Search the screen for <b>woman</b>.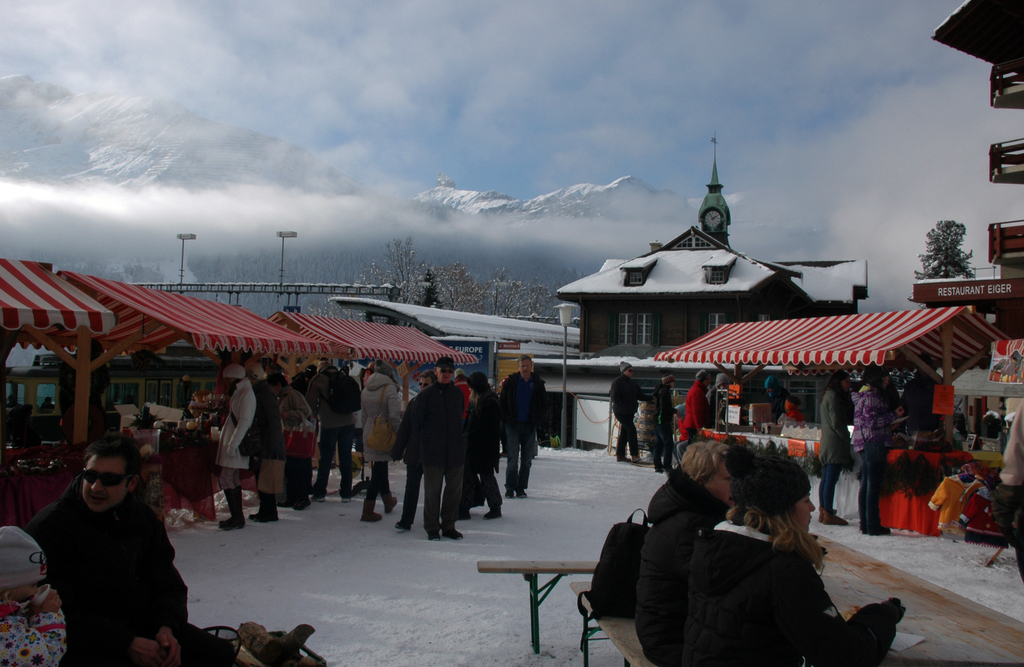
Found at select_region(212, 362, 258, 533).
